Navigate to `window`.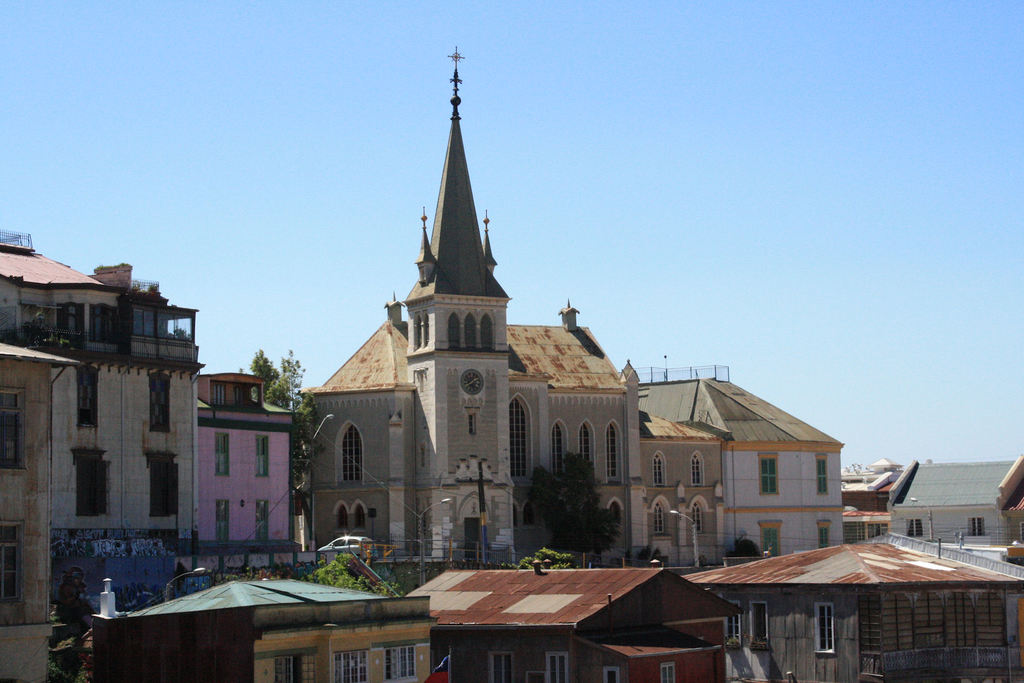
Navigation target: [817, 461, 829, 494].
